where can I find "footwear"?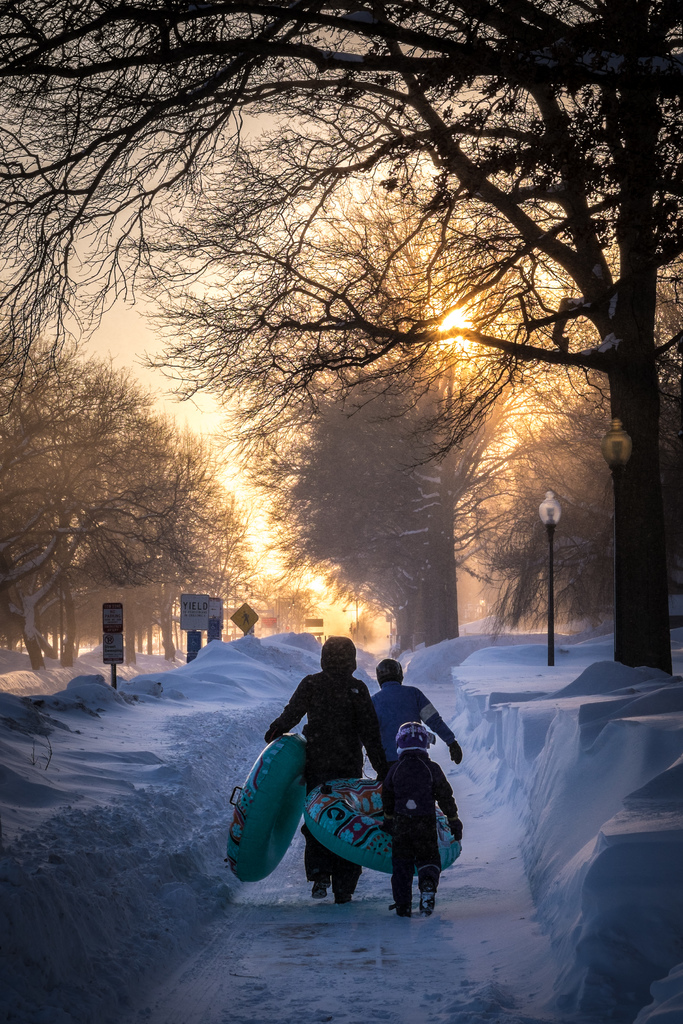
You can find it at {"left": 311, "top": 881, "right": 330, "bottom": 900}.
